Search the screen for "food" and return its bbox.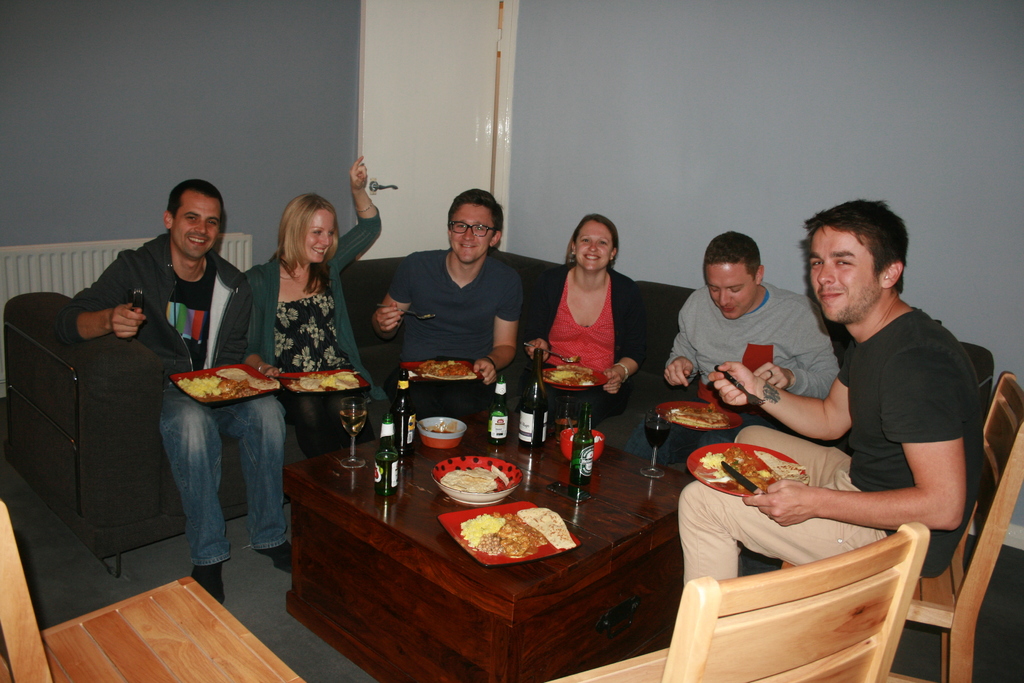
Found: region(460, 506, 573, 559).
